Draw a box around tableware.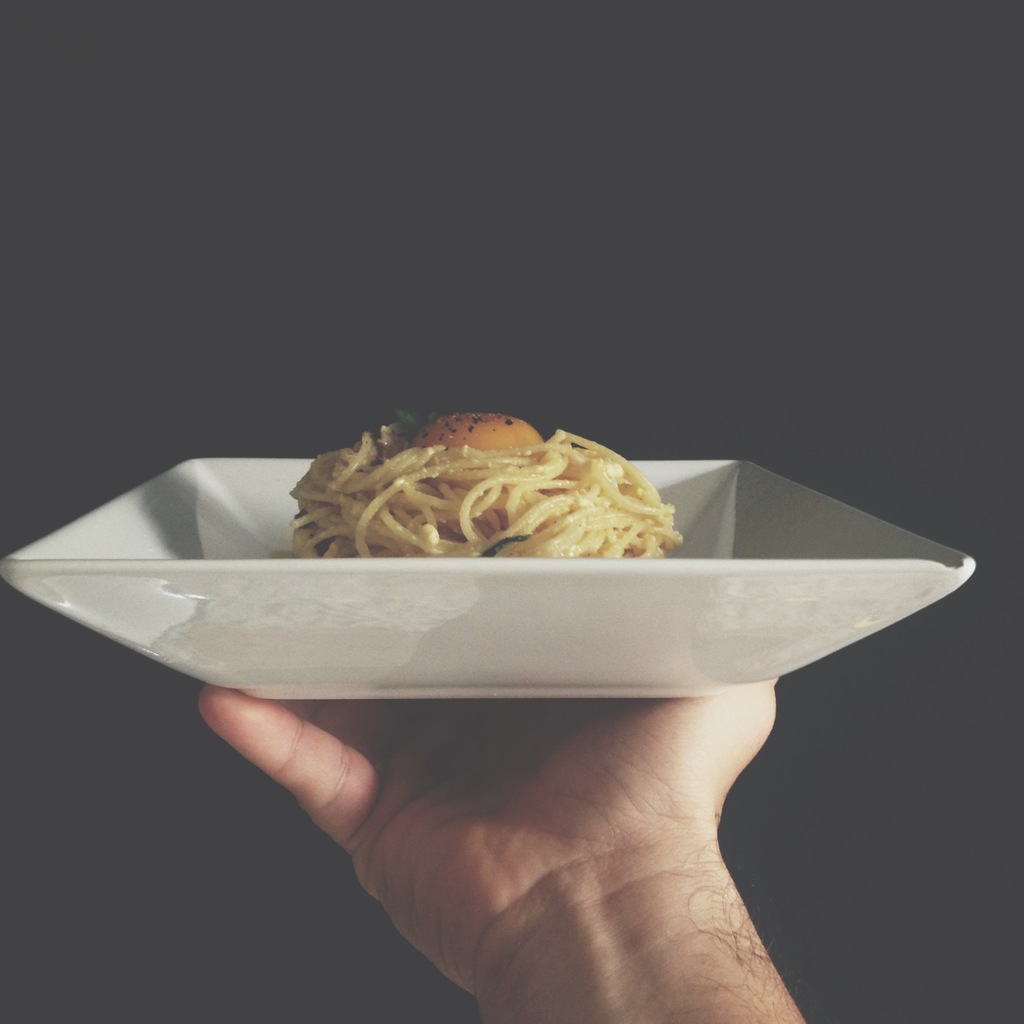
(x1=26, y1=417, x2=987, y2=749).
